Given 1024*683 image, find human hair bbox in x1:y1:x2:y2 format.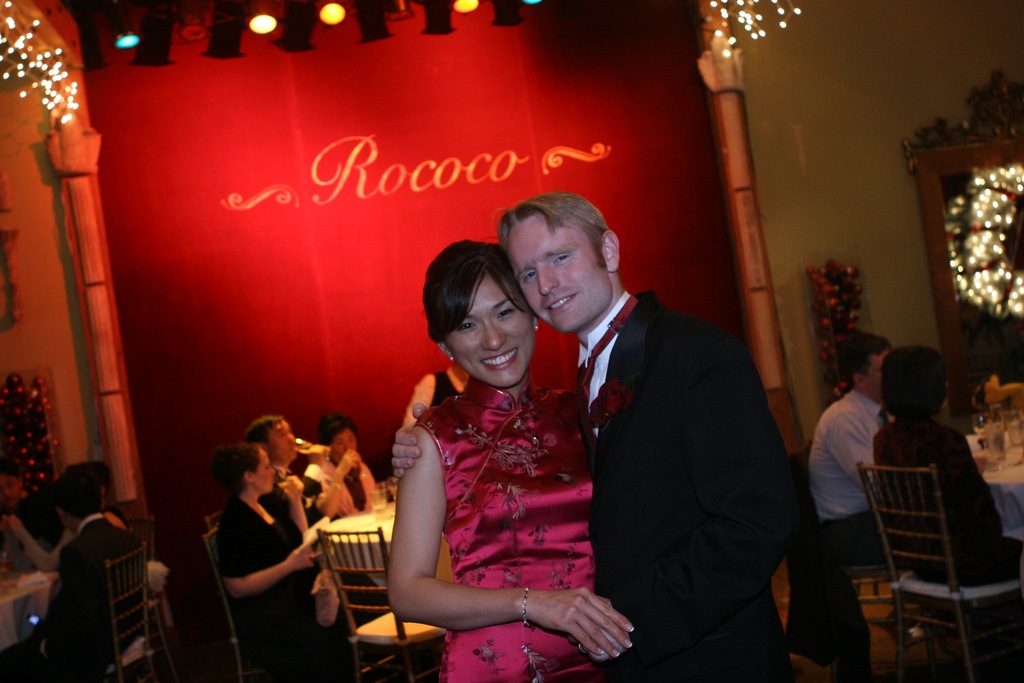
879:347:948:421.
